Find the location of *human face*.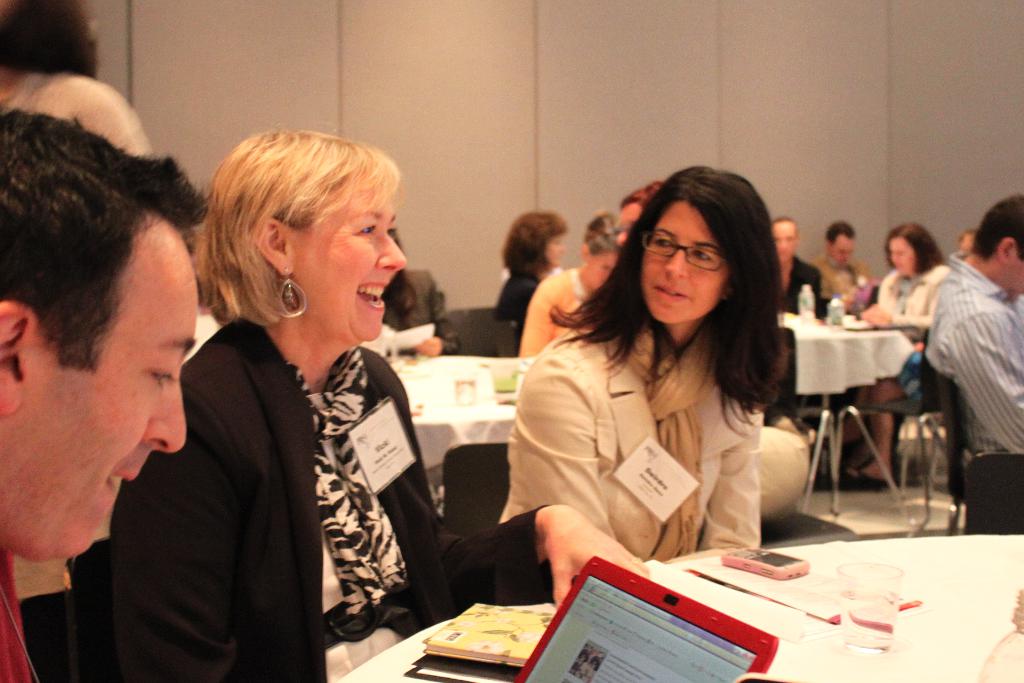
Location: <region>764, 217, 799, 259</region>.
